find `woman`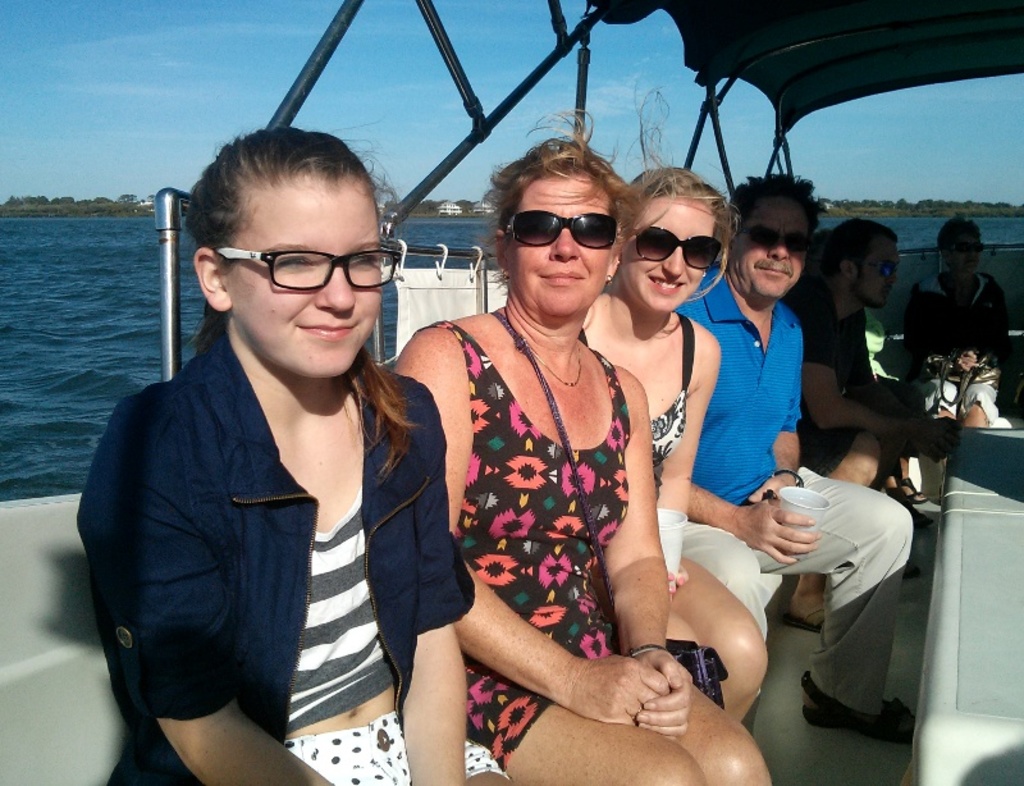
bbox=(389, 138, 682, 785)
